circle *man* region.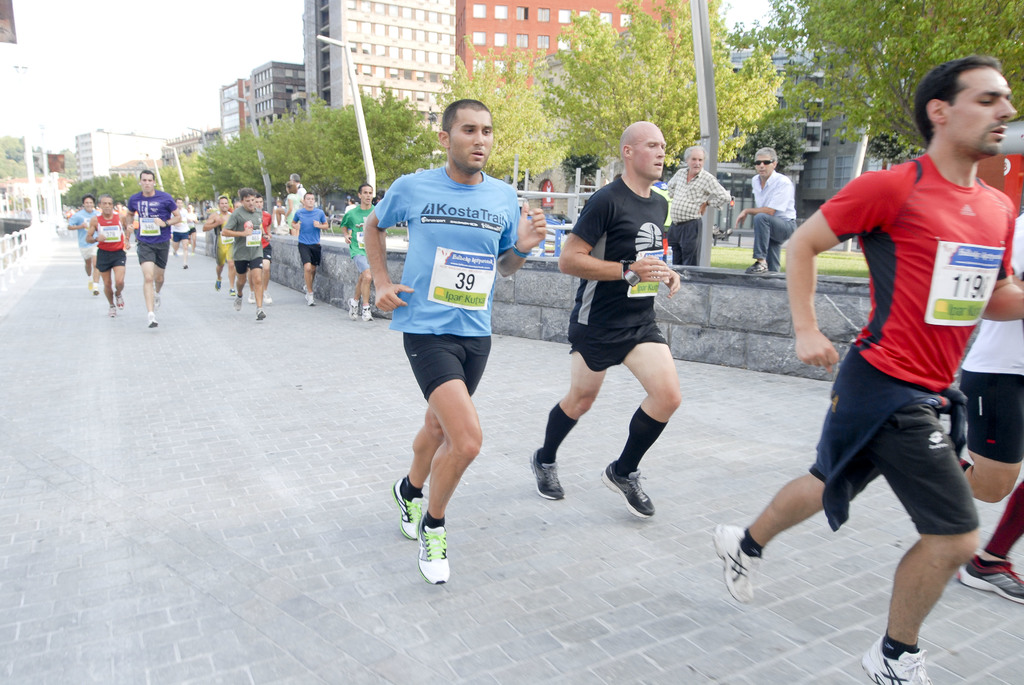
Region: region(221, 187, 266, 319).
